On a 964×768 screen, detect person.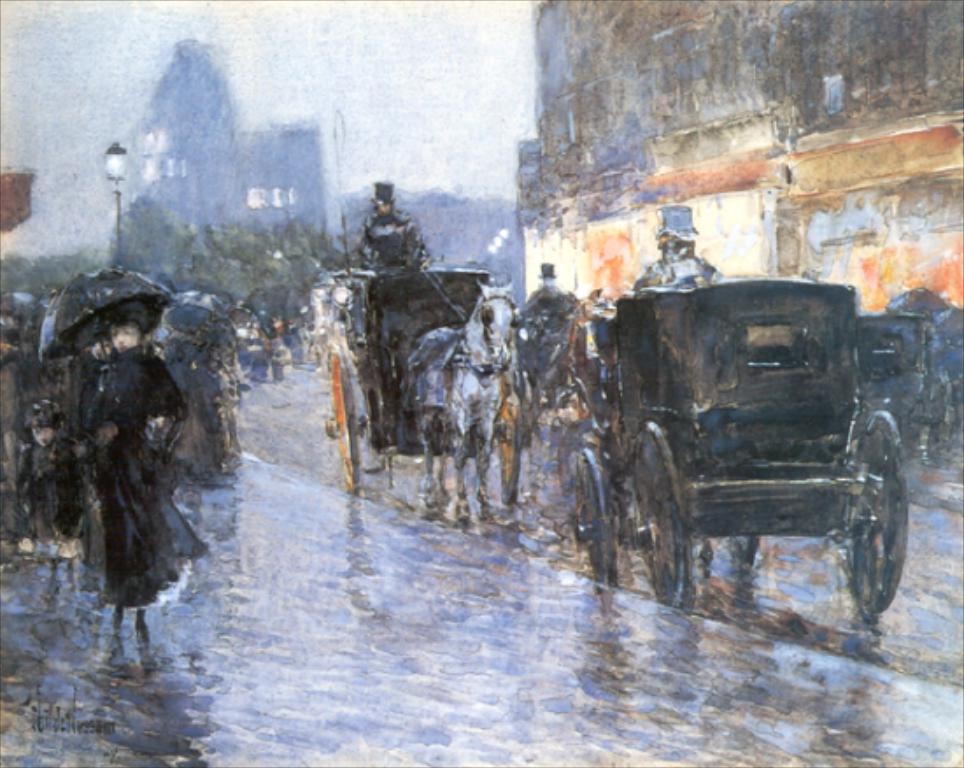
select_region(12, 396, 102, 563).
